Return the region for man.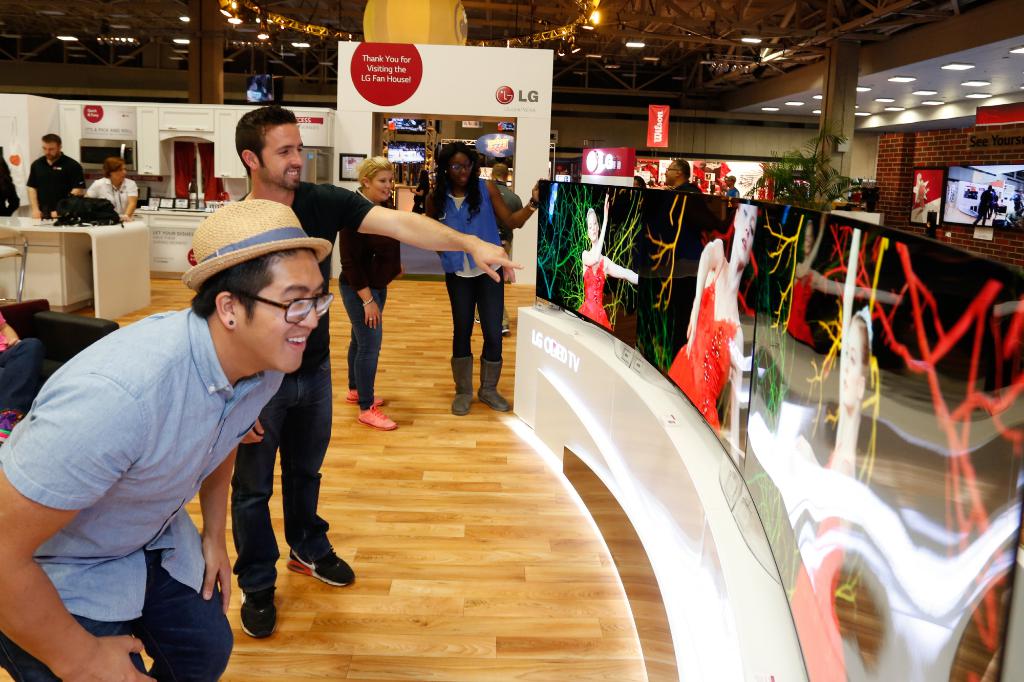
37:204:344:674.
